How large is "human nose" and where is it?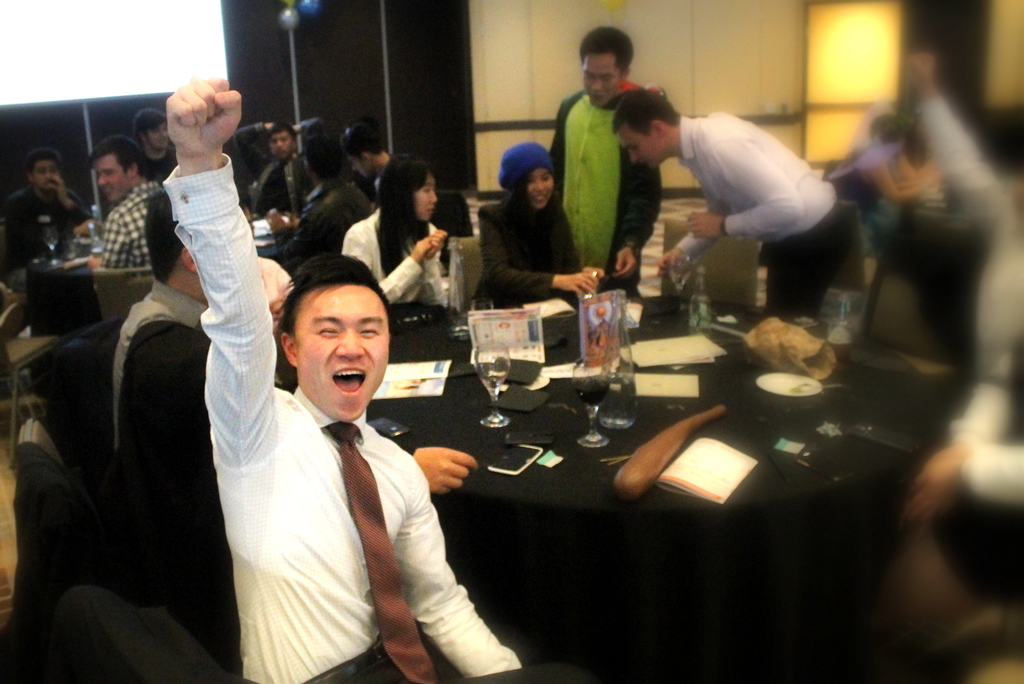
Bounding box: select_region(429, 191, 436, 201).
